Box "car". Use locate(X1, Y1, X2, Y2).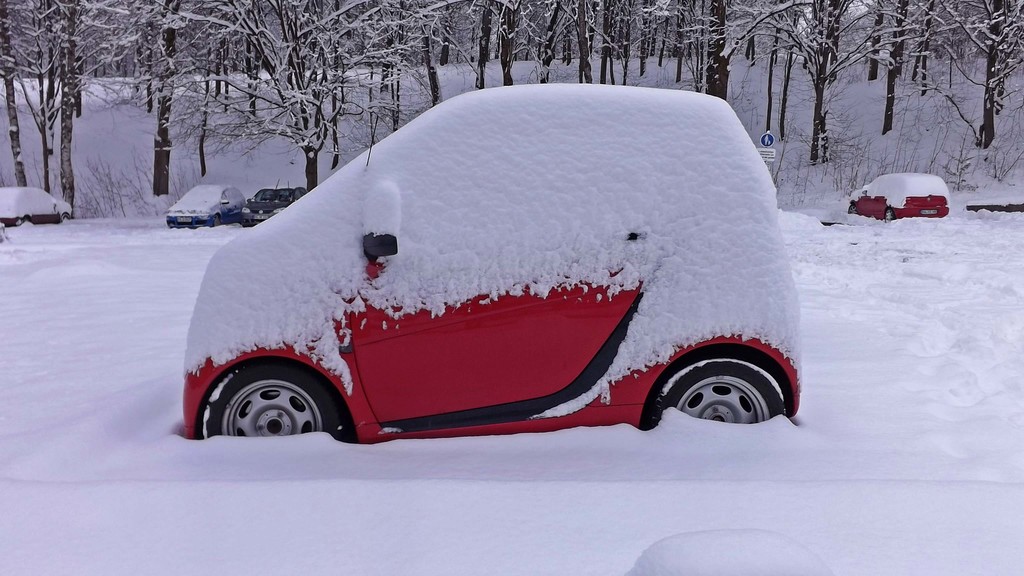
locate(847, 172, 950, 221).
